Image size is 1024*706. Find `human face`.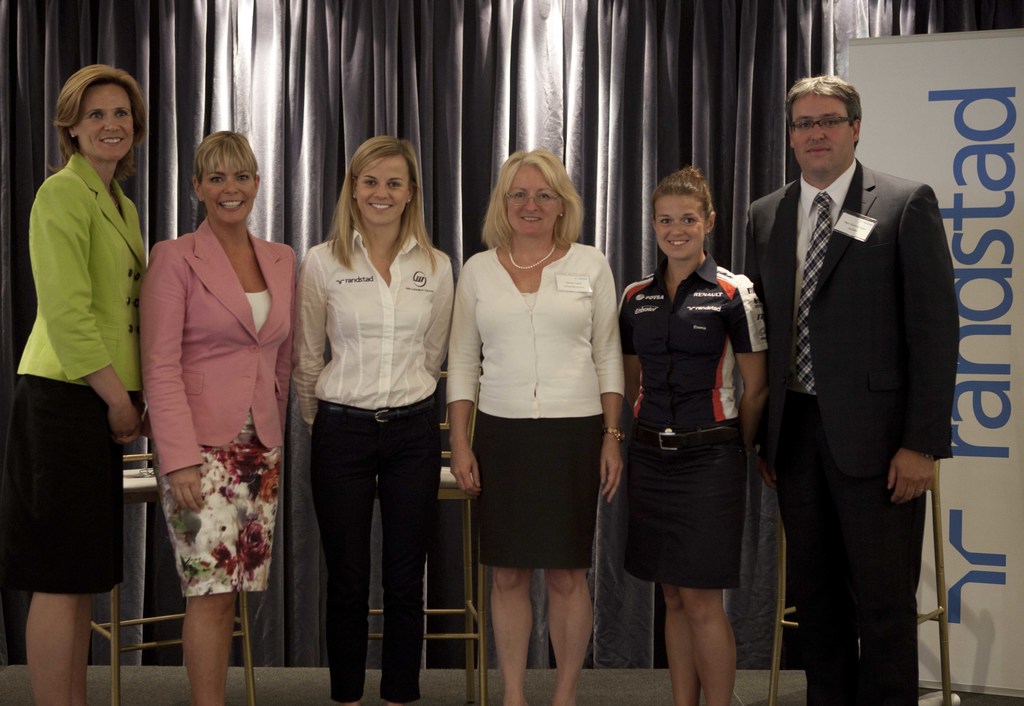
box=[204, 156, 255, 221].
